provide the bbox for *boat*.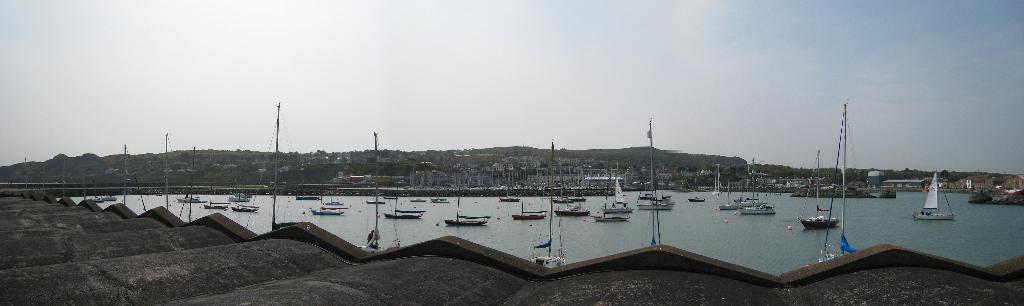
591, 172, 627, 224.
